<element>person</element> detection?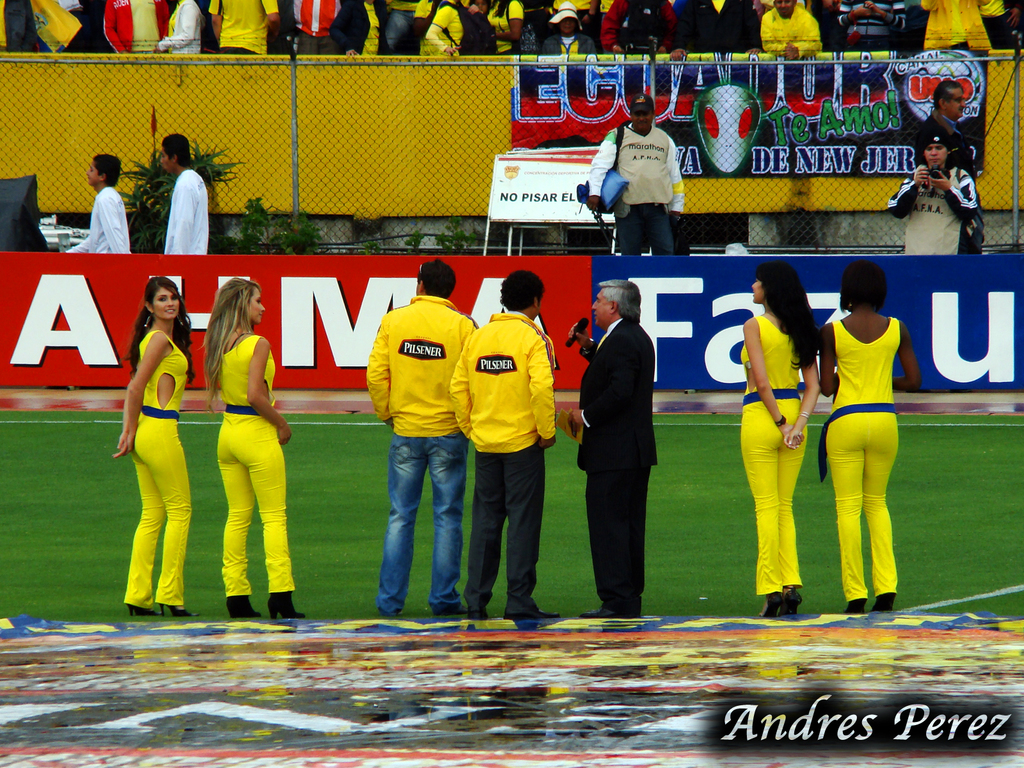
select_region(200, 274, 304, 620)
